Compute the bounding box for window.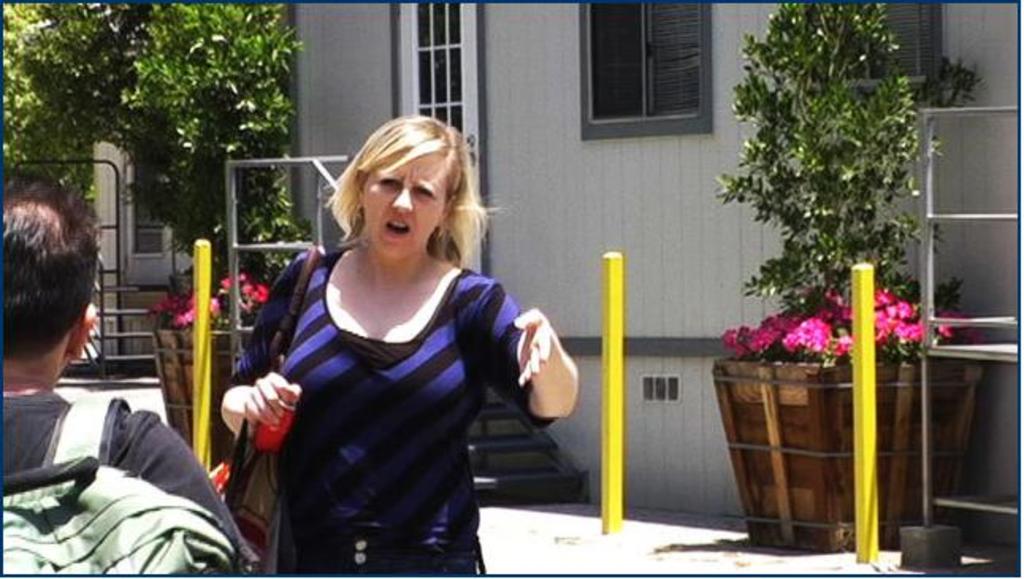
region(577, 0, 716, 141).
